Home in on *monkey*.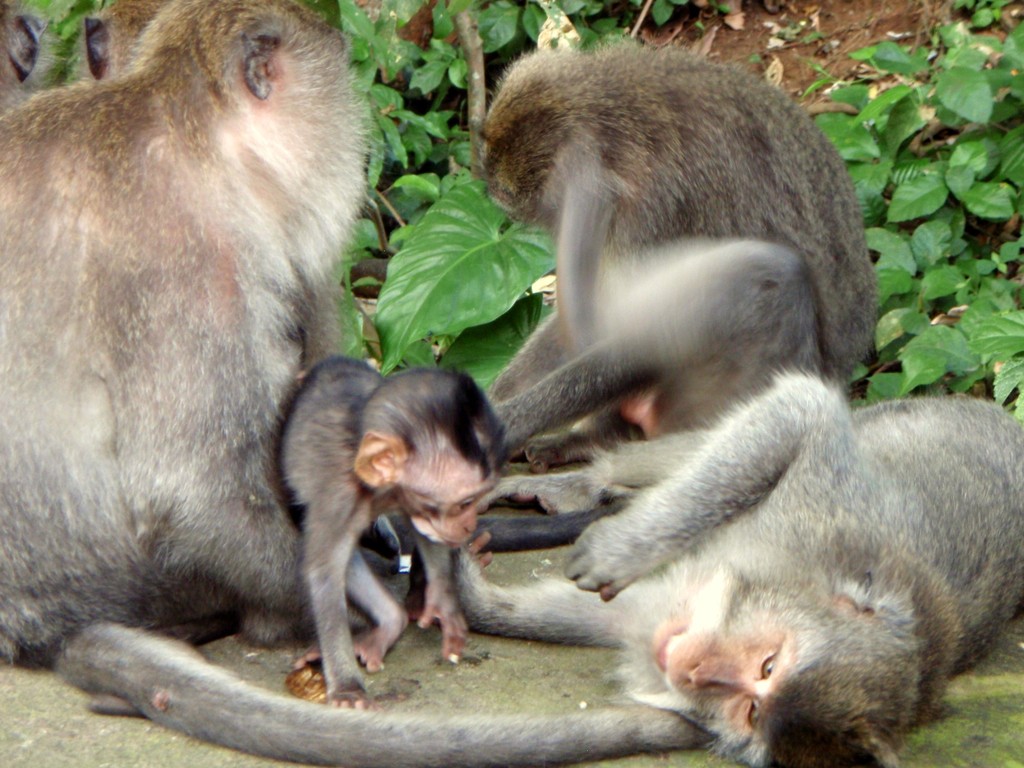
Homed in at x1=1, y1=0, x2=703, y2=767.
